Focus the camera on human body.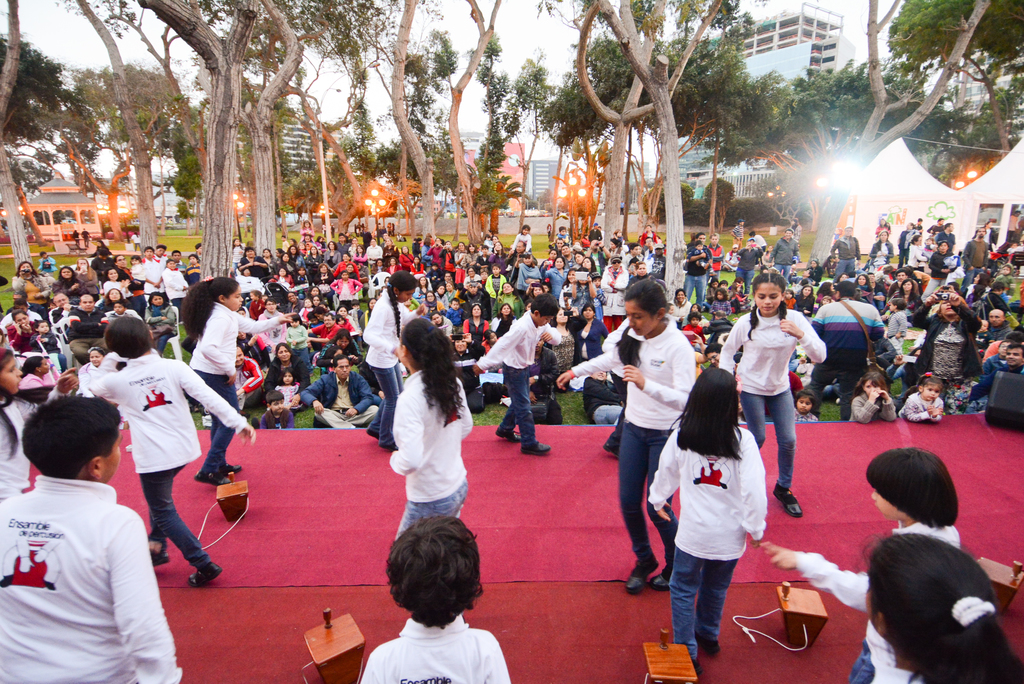
Focus region: 721:308:827:517.
